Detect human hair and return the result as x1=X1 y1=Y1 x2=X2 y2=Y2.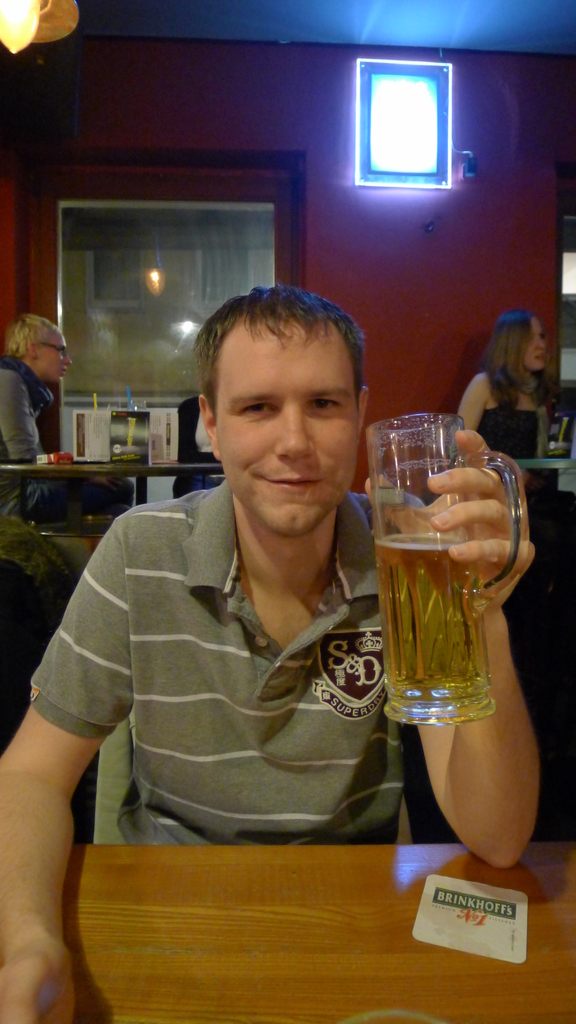
x1=189 y1=282 x2=368 y2=415.
